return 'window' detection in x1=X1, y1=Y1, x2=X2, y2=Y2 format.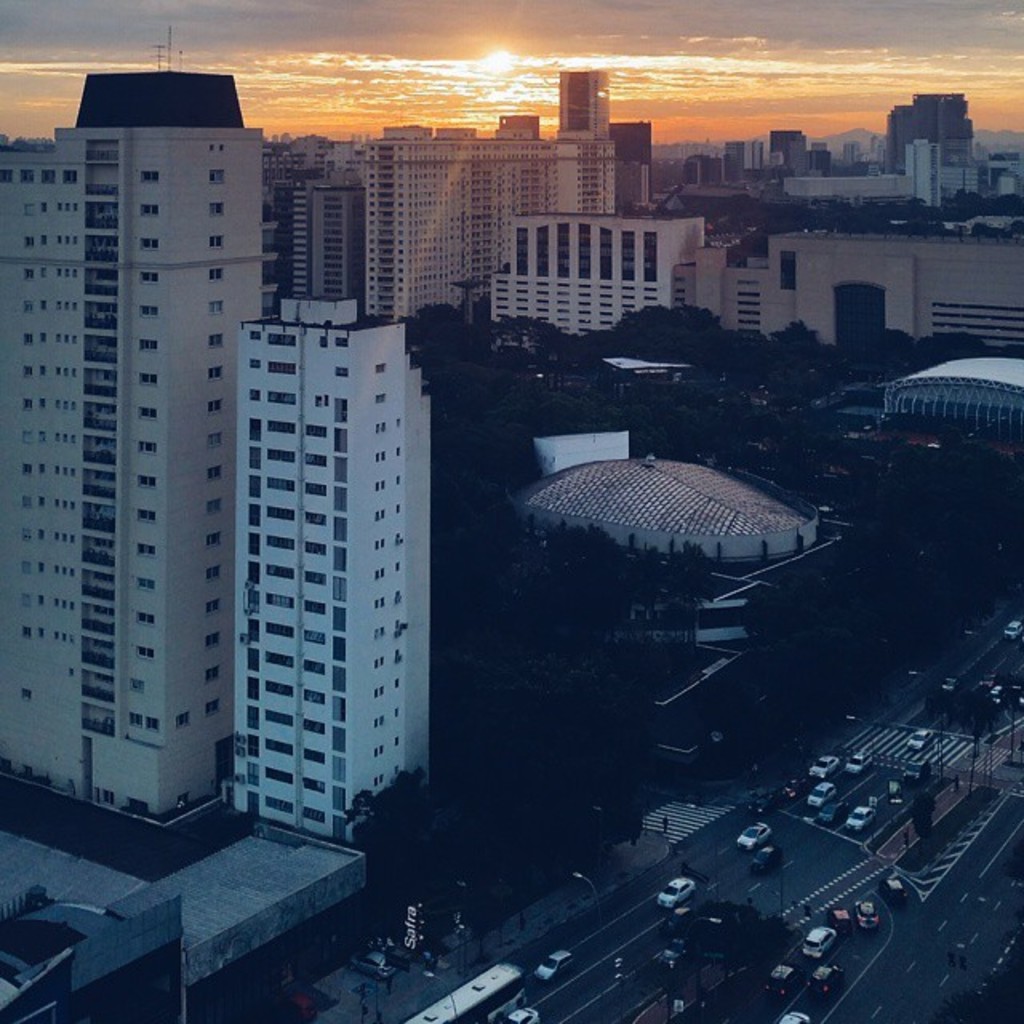
x1=134, y1=198, x2=162, y2=222.
